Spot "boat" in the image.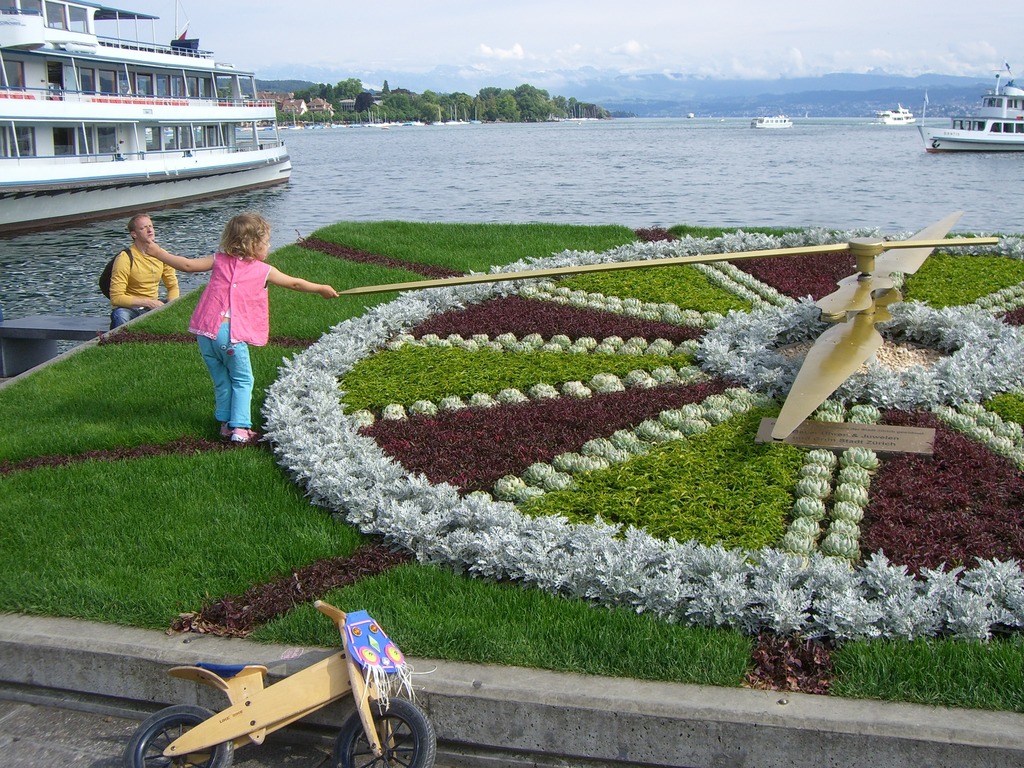
"boat" found at left=874, top=106, right=922, bottom=124.
